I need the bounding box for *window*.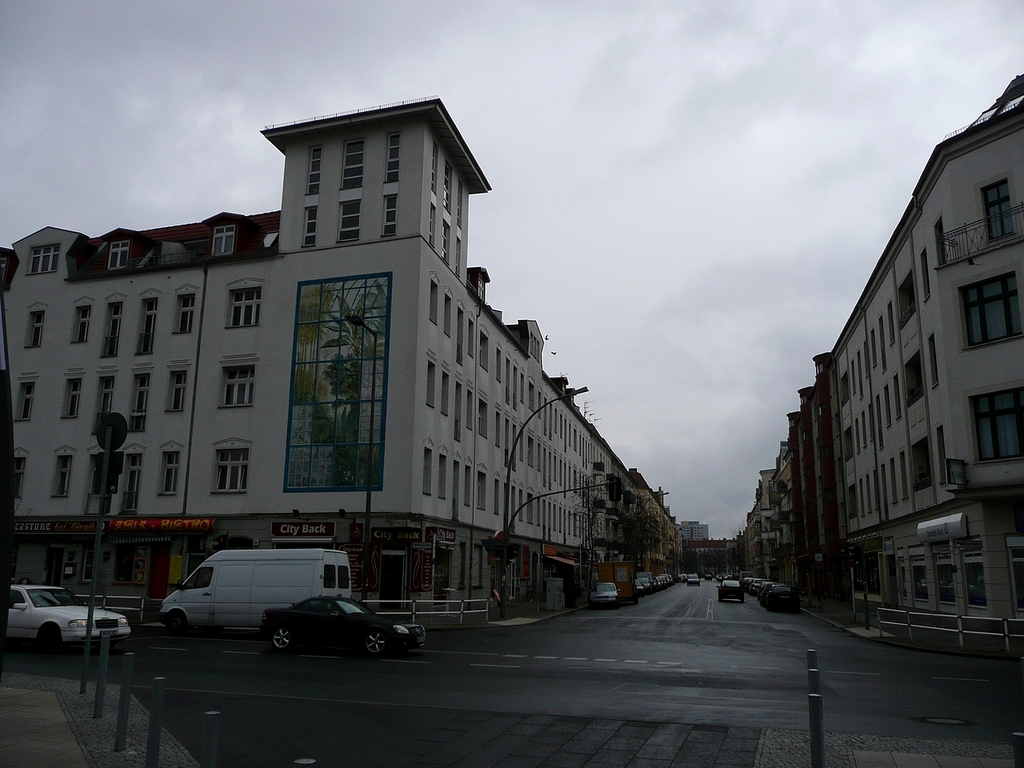
Here it is: BBox(13, 454, 29, 496).
